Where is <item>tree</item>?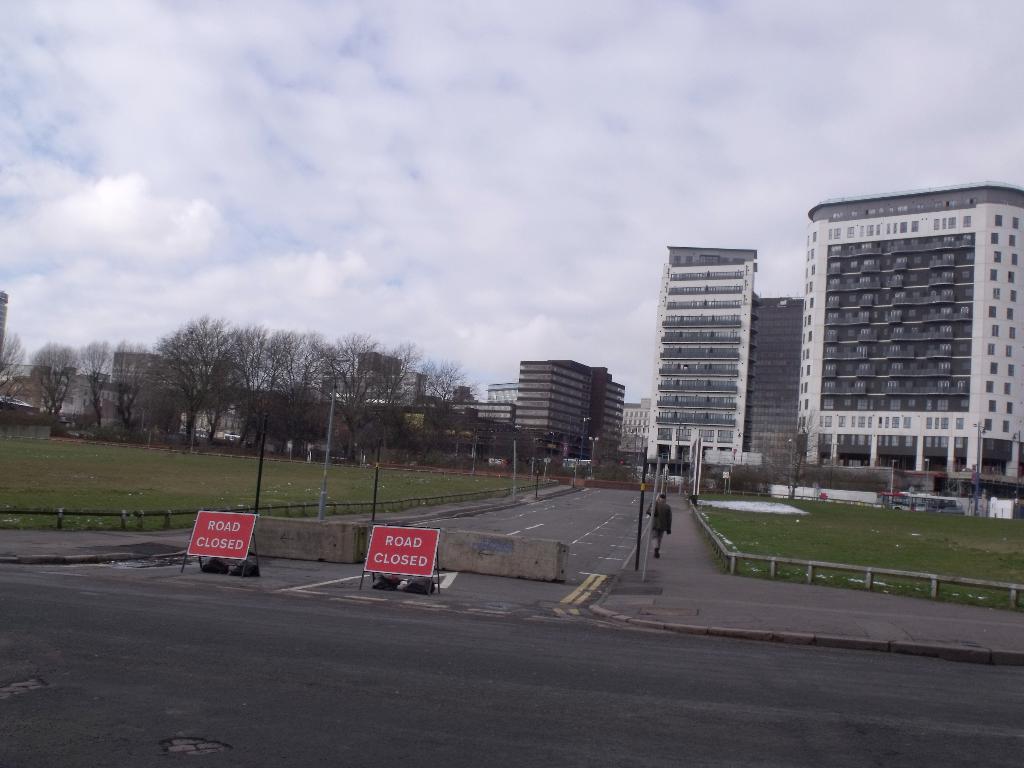
region(0, 324, 25, 397).
